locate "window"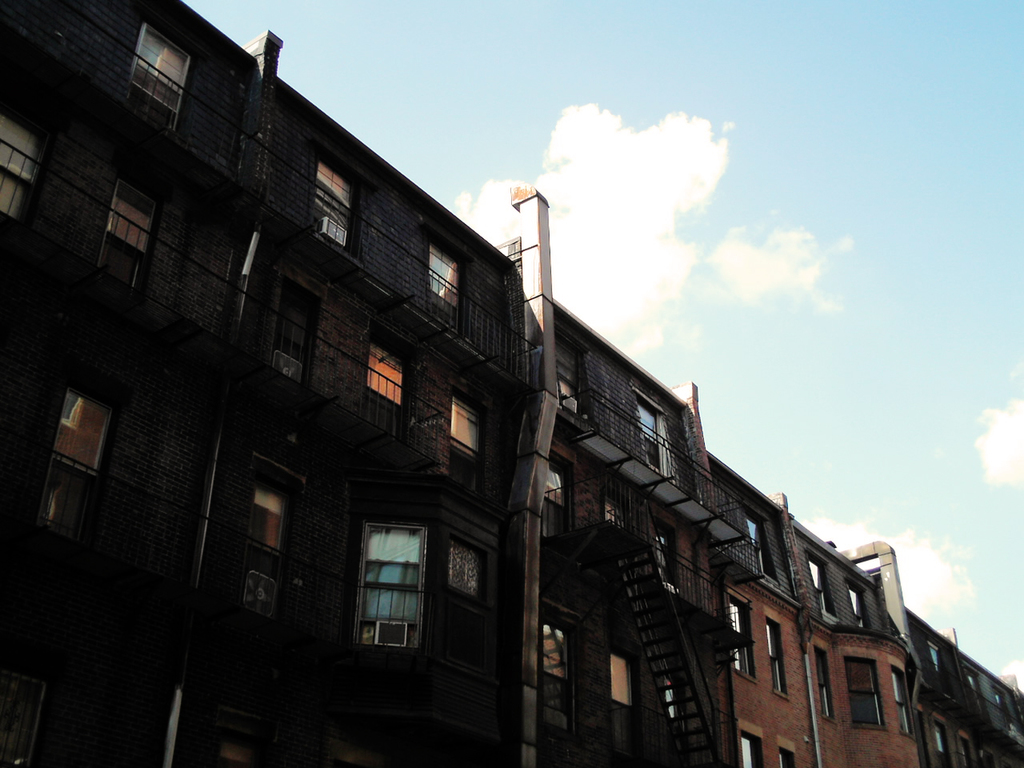
x1=816 y1=646 x2=834 y2=722
